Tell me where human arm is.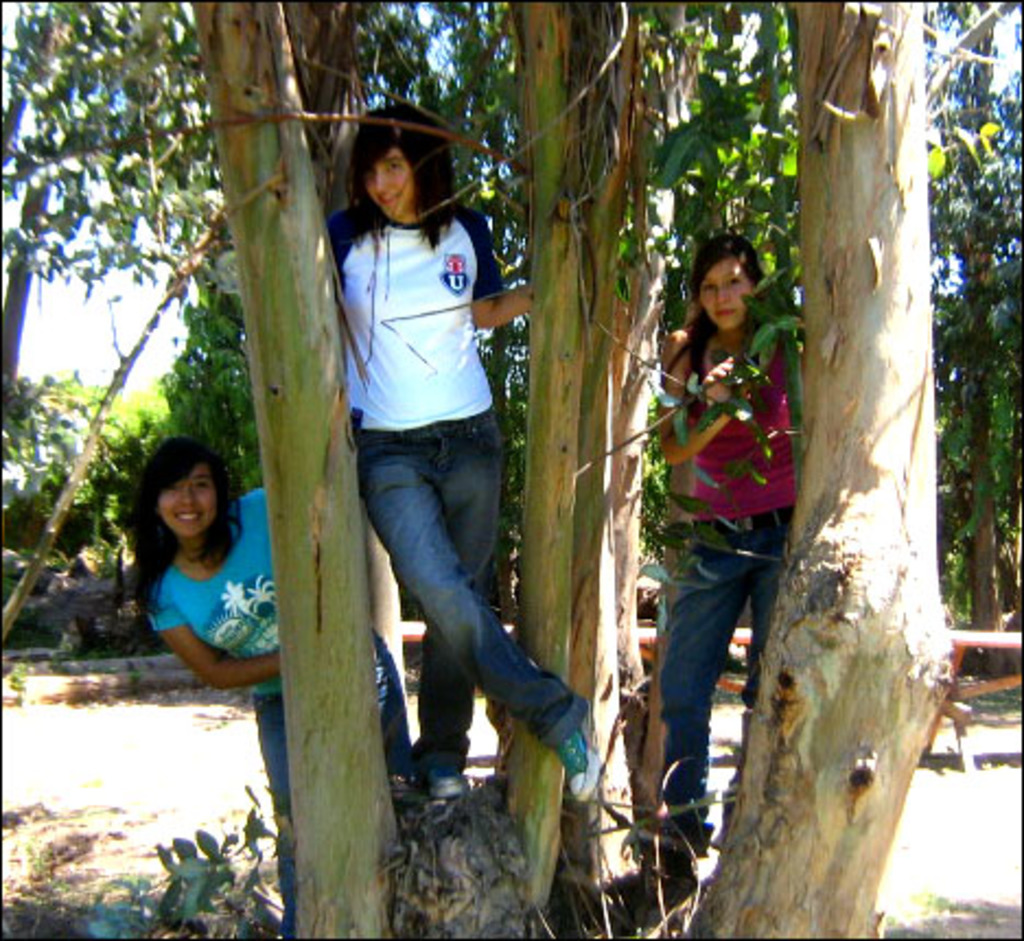
human arm is at bbox(158, 606, 376, 696).
